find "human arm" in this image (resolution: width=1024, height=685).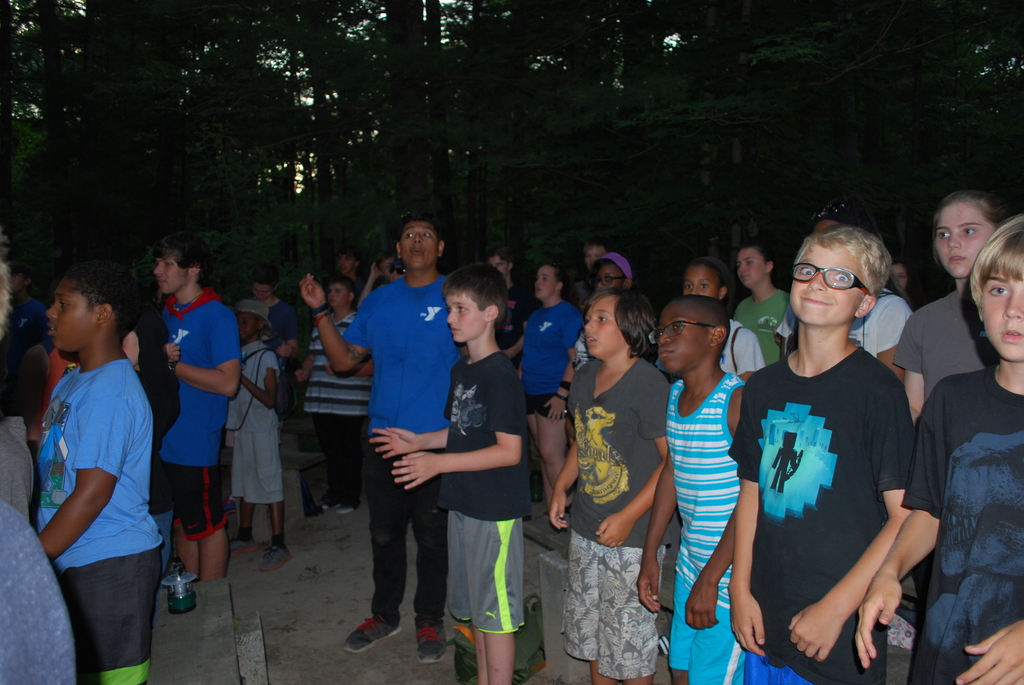
crop(956, 618, 1023, 684).
